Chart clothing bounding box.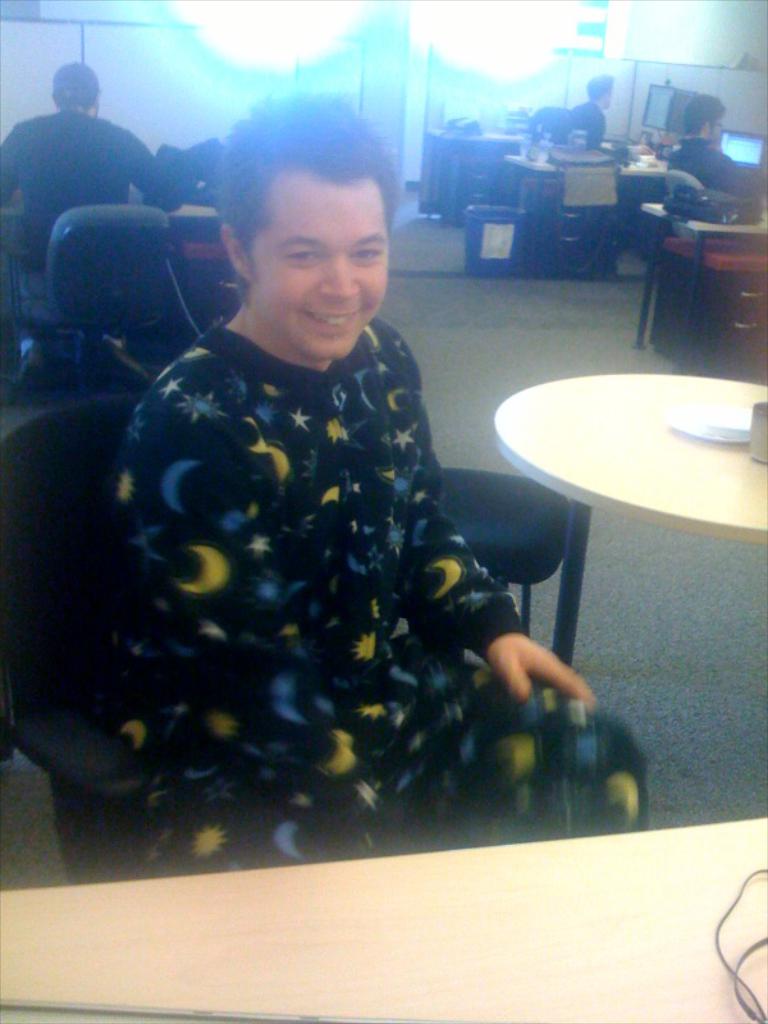
Charted: BBox(653, 131, 745, 189).
